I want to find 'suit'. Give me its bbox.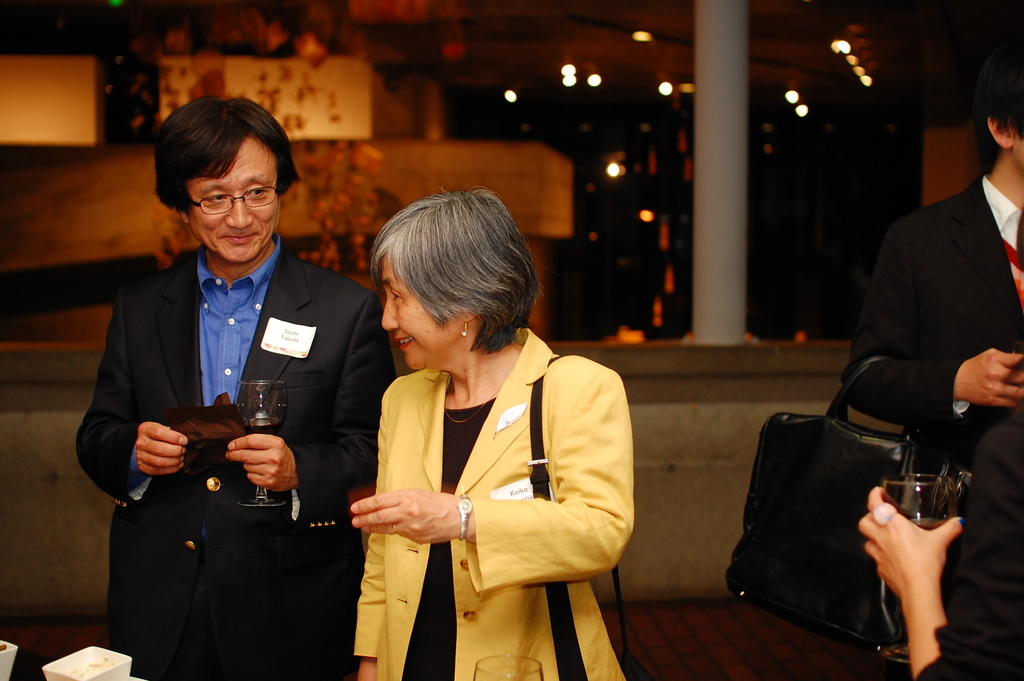
detection(351, 329, 637, 680).
